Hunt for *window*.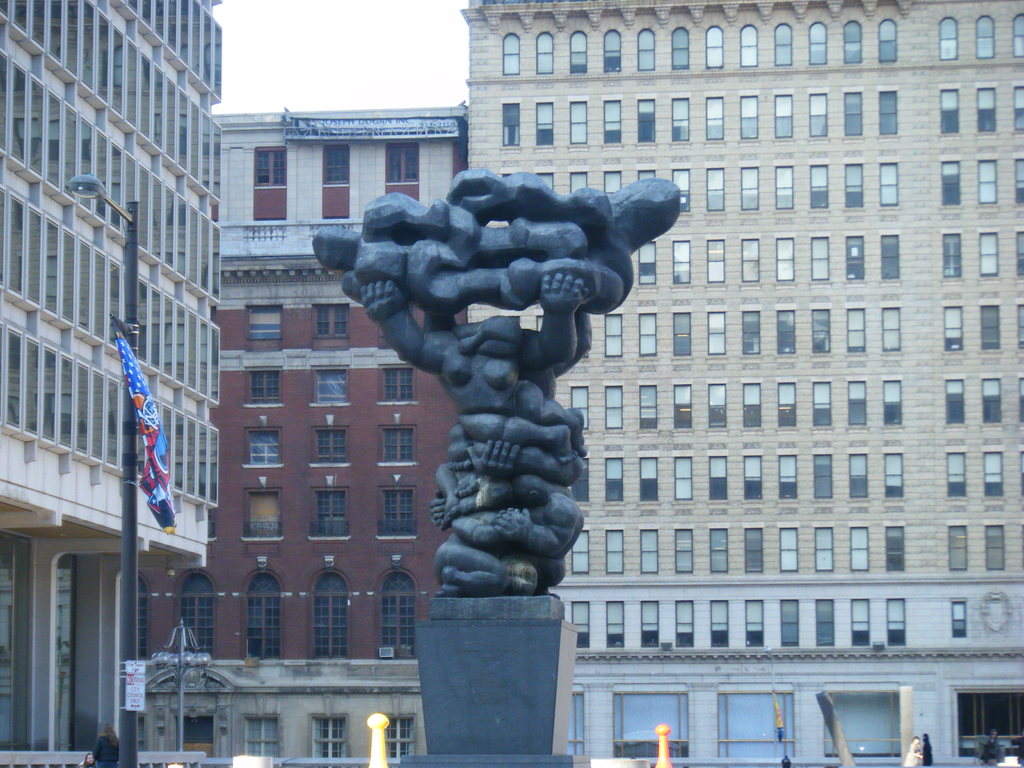
Hunted down at rect(774, 302, 797, 354).
